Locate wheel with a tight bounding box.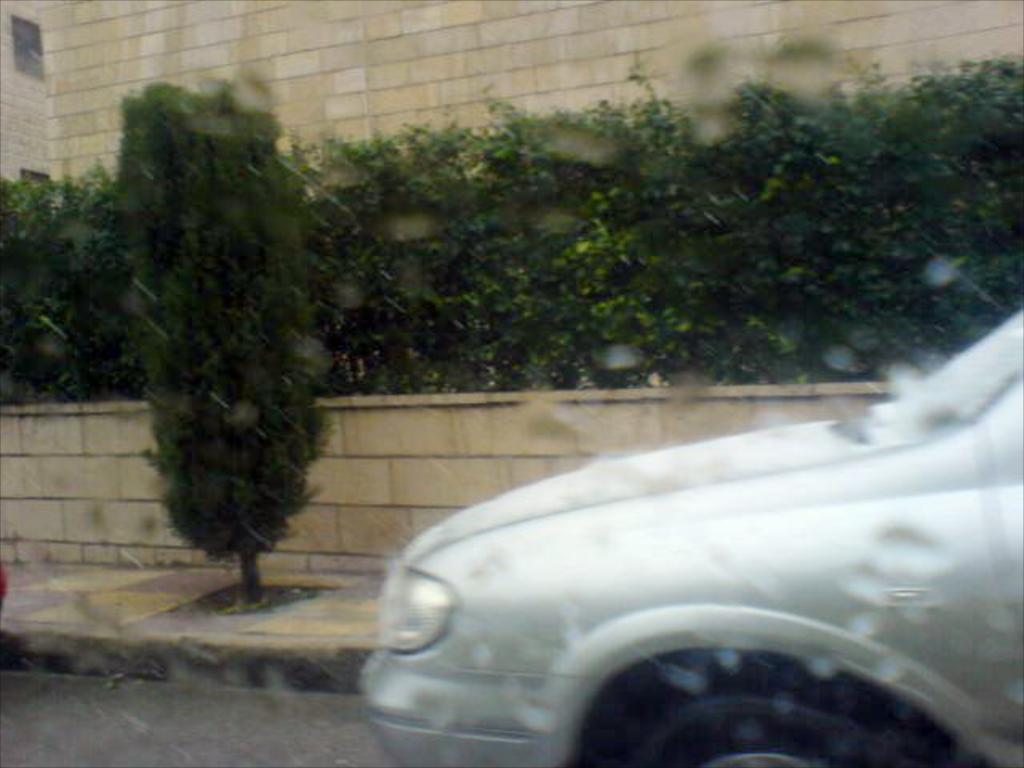
x1=602 y1=678 x2=941 y2=766.
